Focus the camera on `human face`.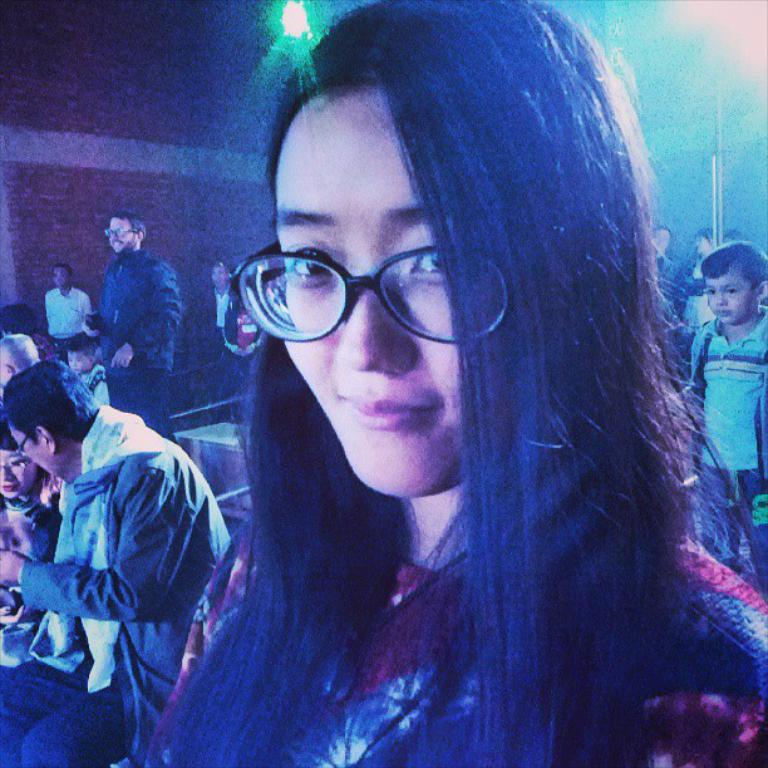
Focus region: box=[43, 257, 80, 290].
